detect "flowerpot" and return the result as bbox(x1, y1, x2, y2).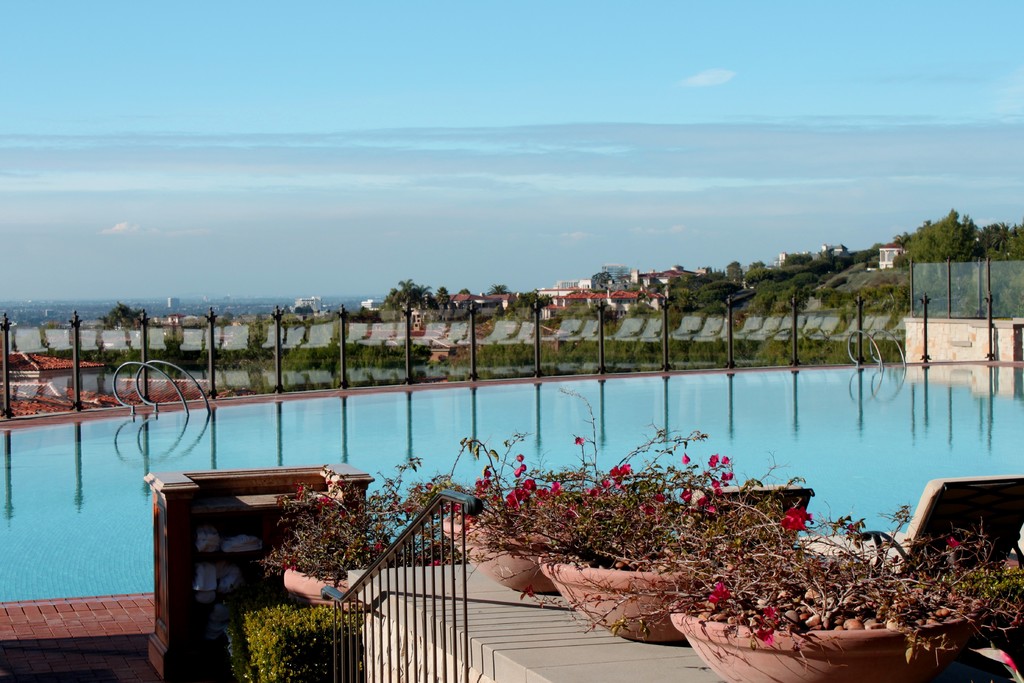
bbox(540, 551, 707, 642).
